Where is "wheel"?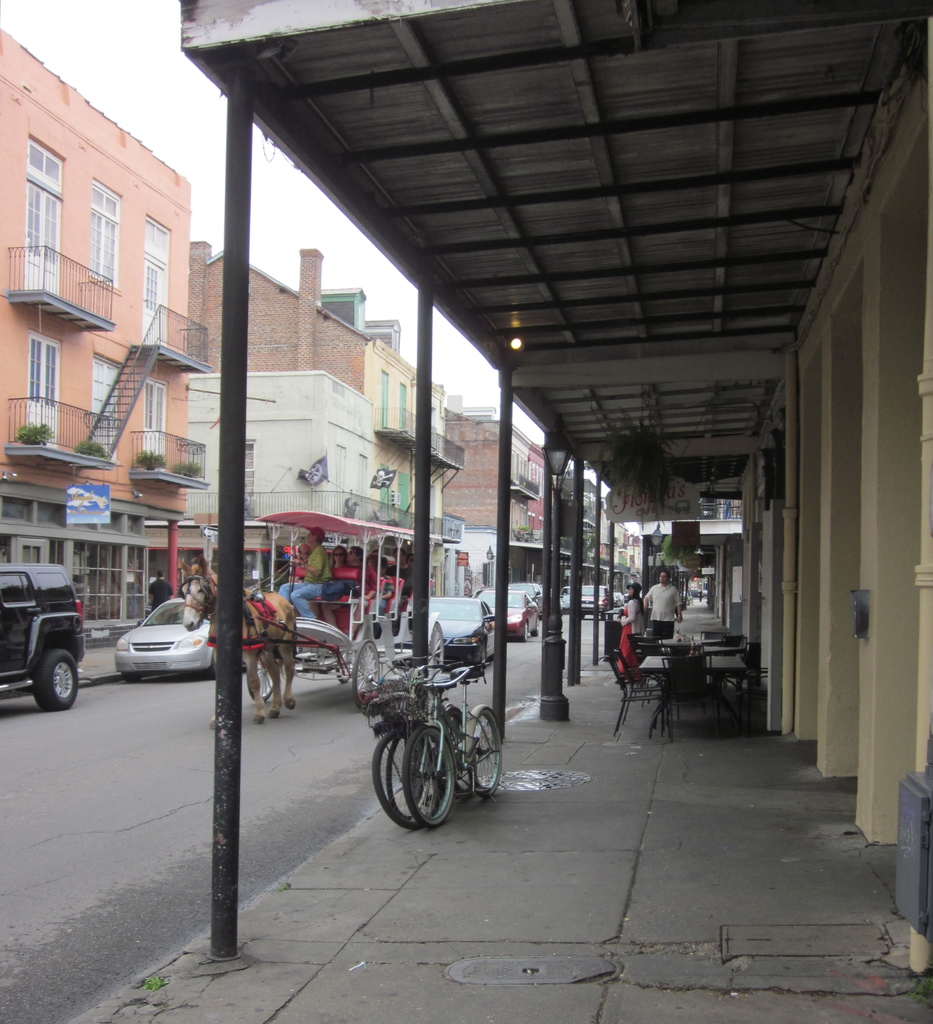
rect(402, 726, 458, 828).
